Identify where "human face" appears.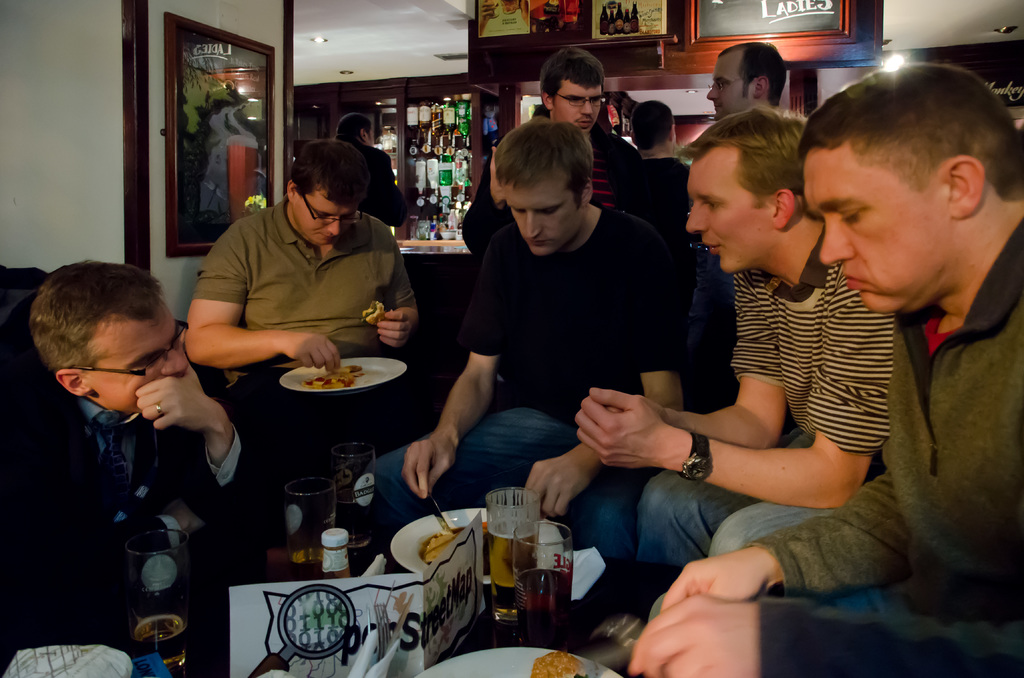
Appears at <bbox>684, 141, 775, 273</bbox>.
